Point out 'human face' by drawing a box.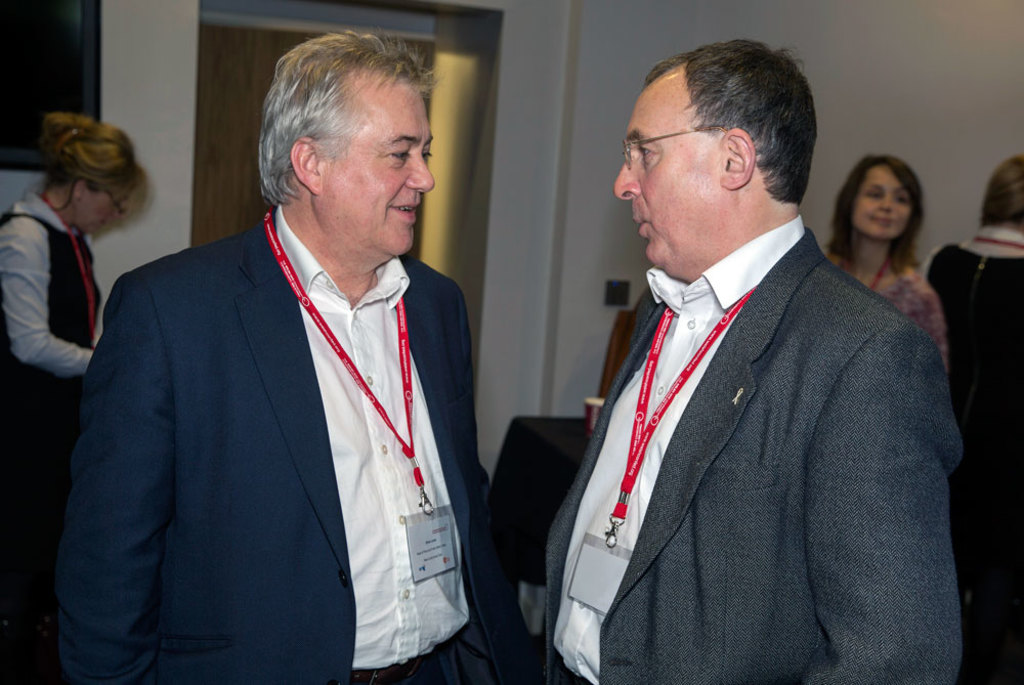
(613,80,722,269).
